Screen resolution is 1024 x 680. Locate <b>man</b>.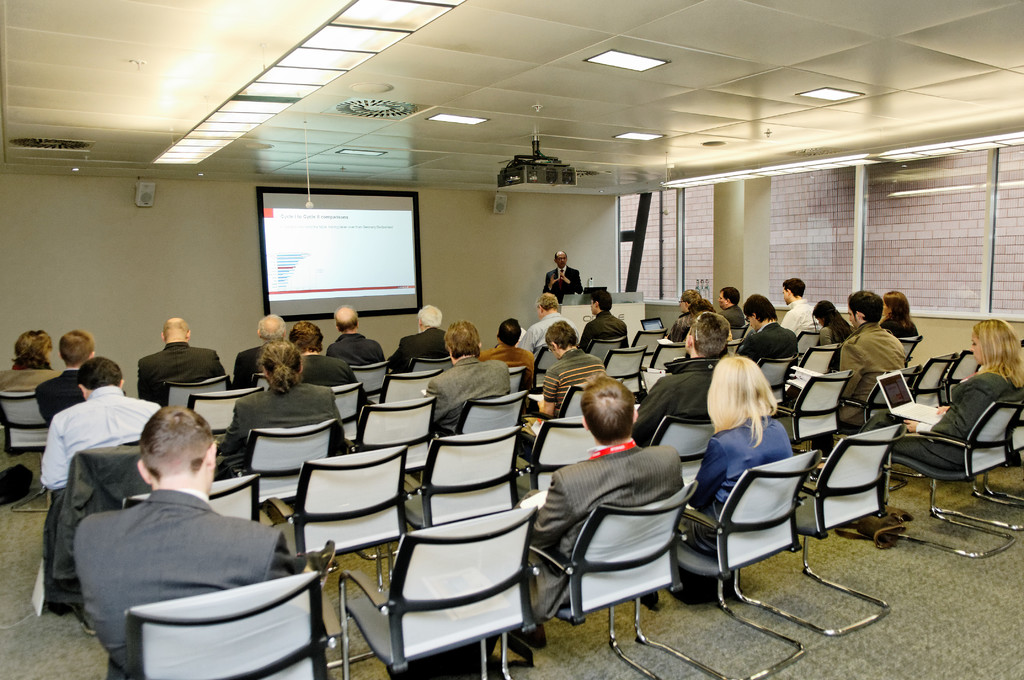
483, 317, 536, 384.
